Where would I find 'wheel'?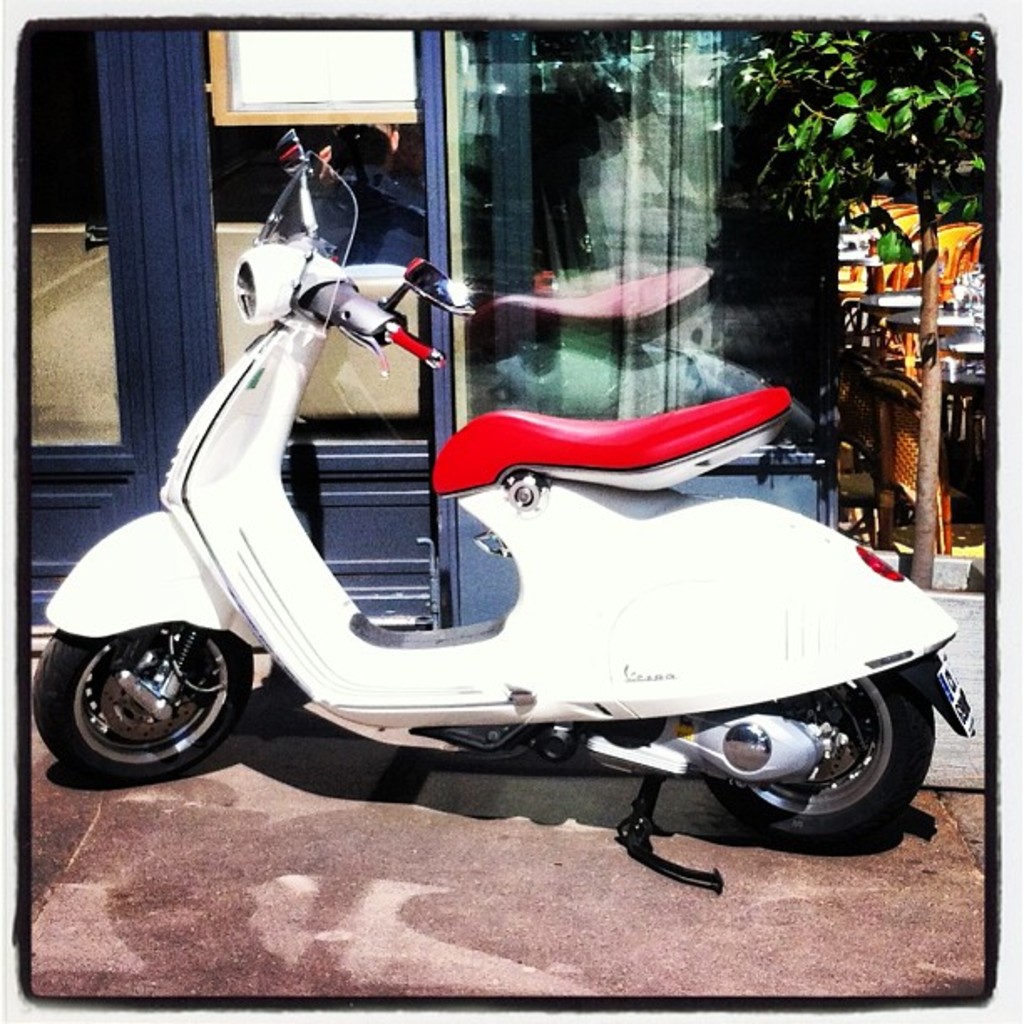
At l=47, t=614, r=251, b=766.
